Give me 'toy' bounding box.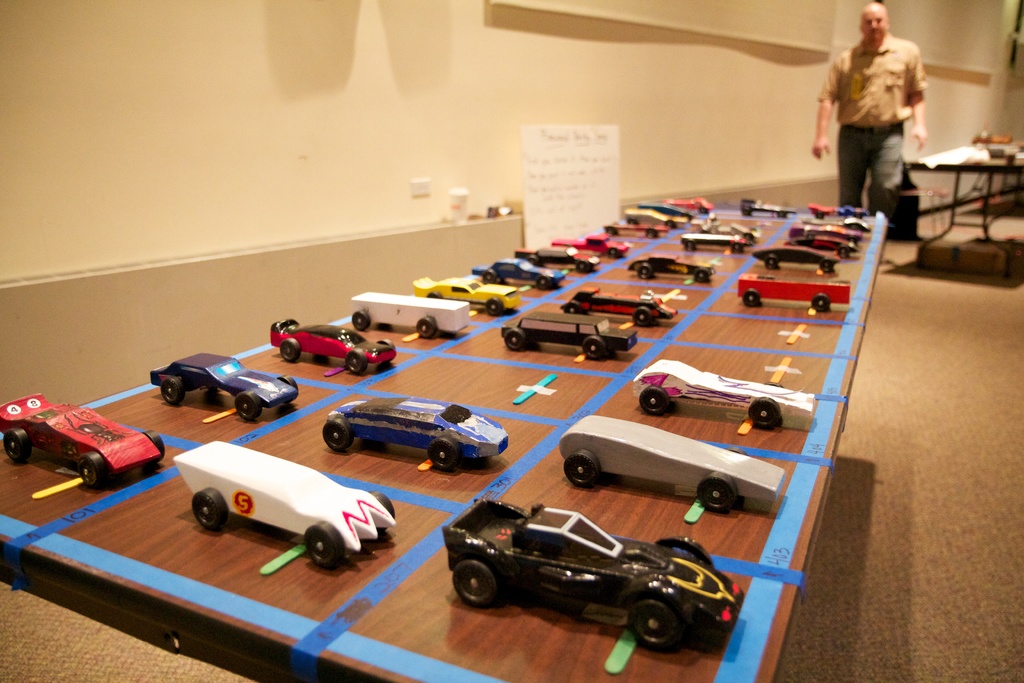
x1=557, y1=286, x2=677, y2=331.
